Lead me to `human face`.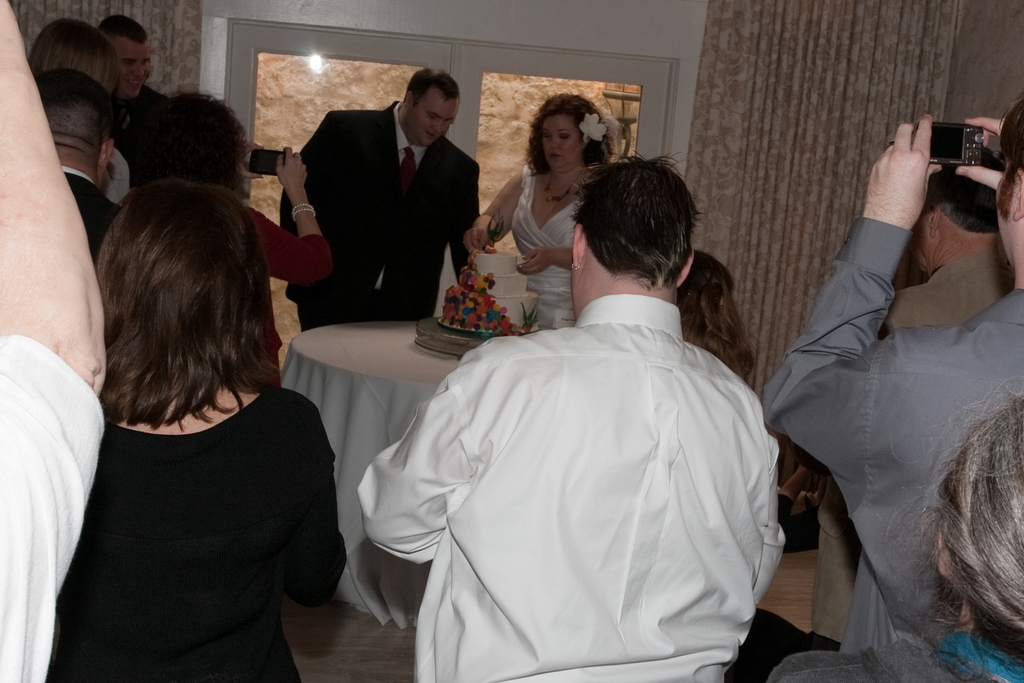
Lead to {"left": 906, "top": 217, "right": 931, "bottom": 273}.
